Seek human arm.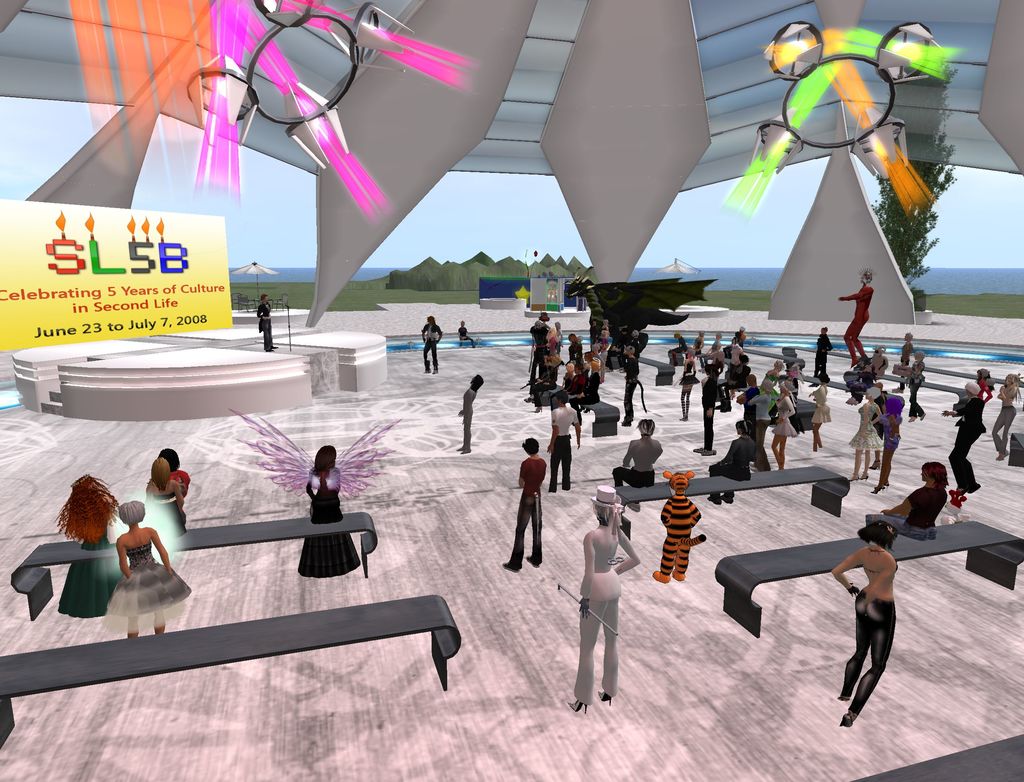
left=882, top=496, right=917, bottom=514.
